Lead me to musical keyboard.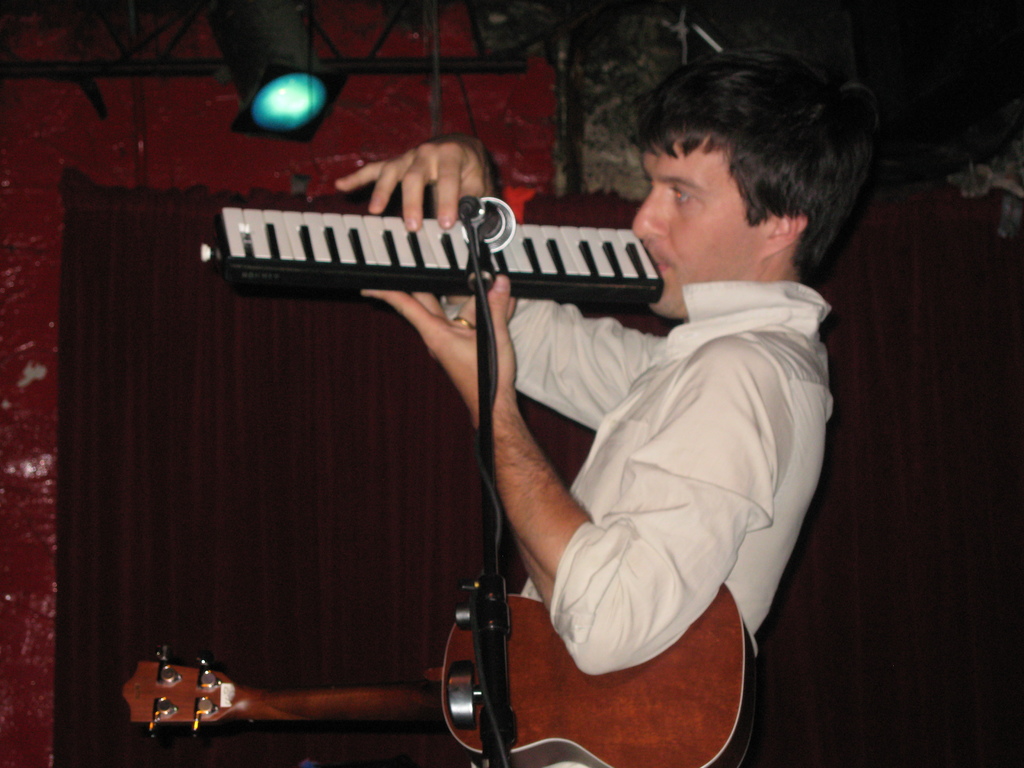
Lead to box(203, 207, 666, 304).
